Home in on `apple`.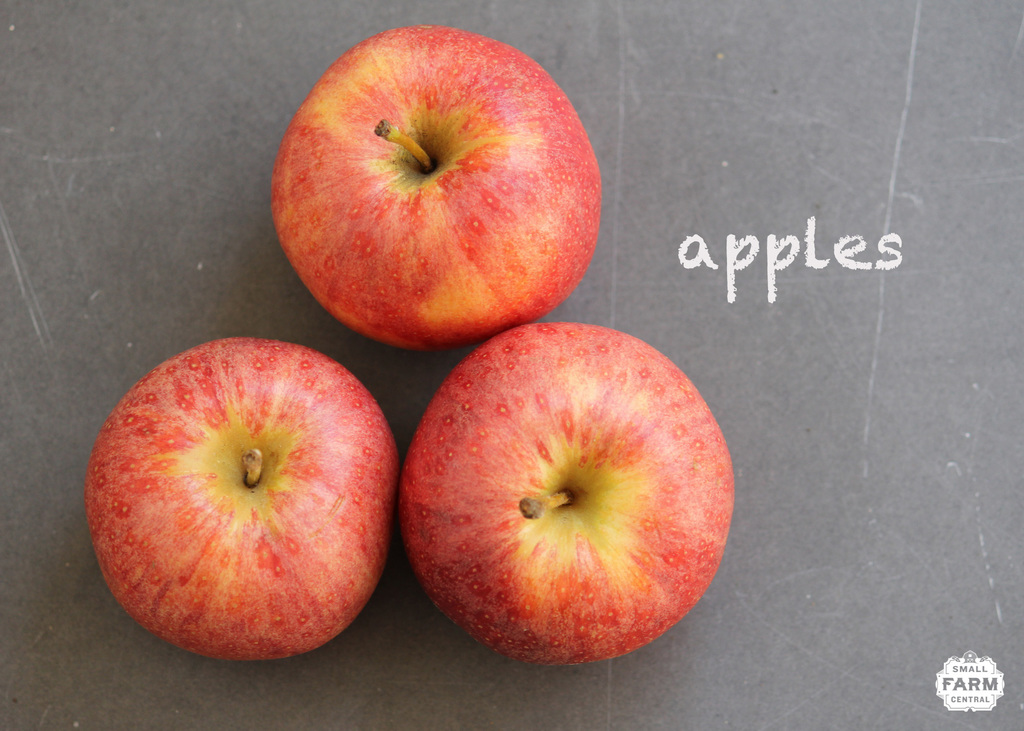
Homed in at [left=397, top=321, right=735, bottom=668].
